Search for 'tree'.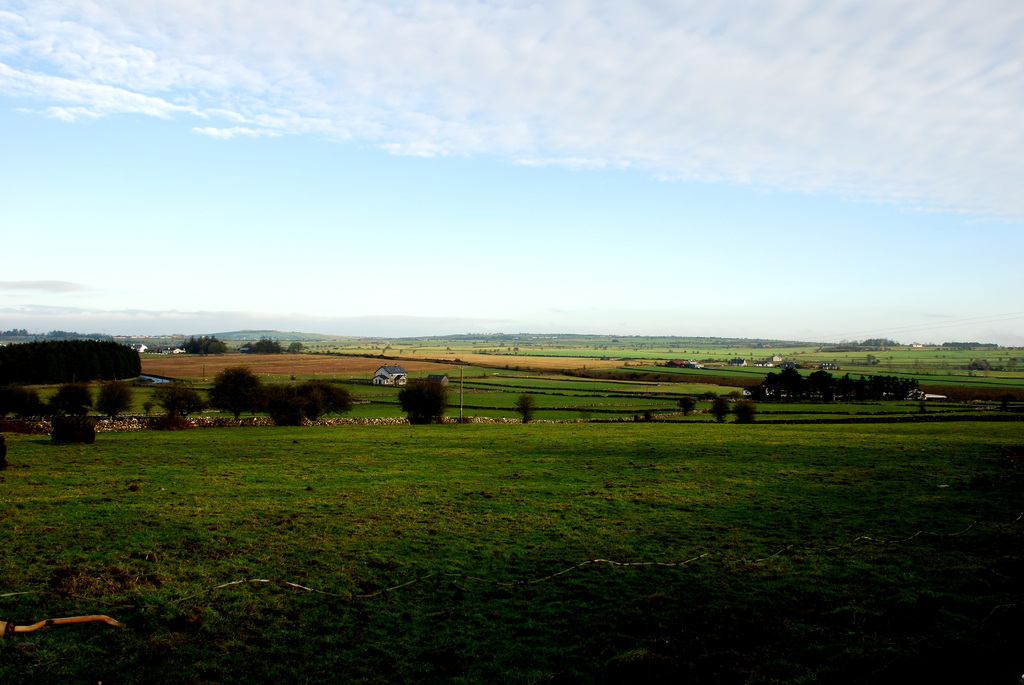
Found at (708, 396, 735, 420).
